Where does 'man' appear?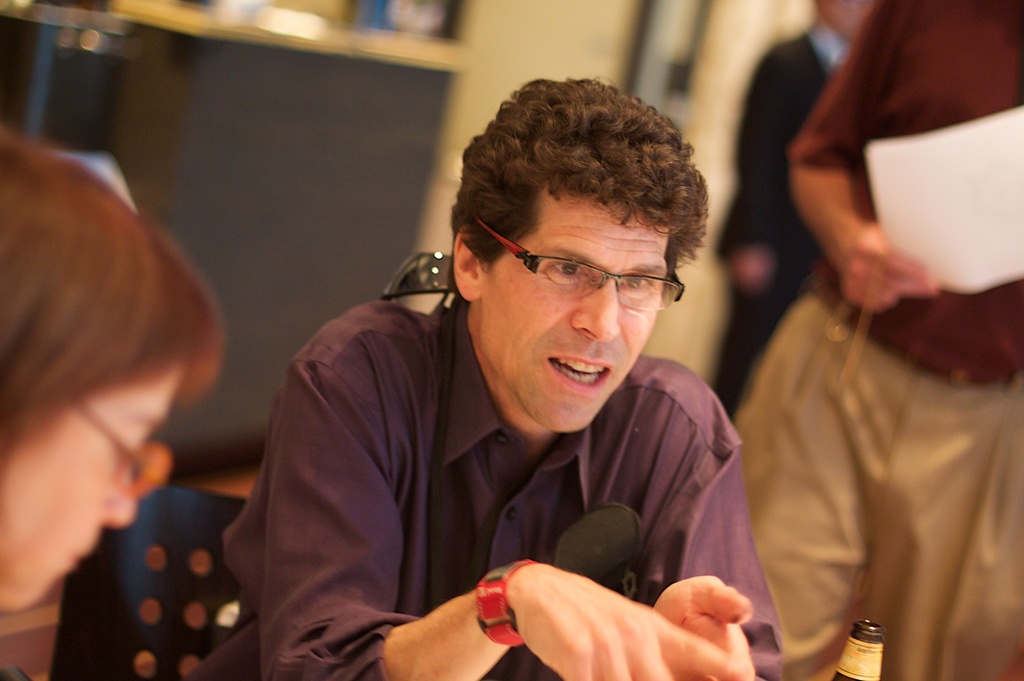
Appears at x1=740, y1=0, x2=1023, y2=680.
